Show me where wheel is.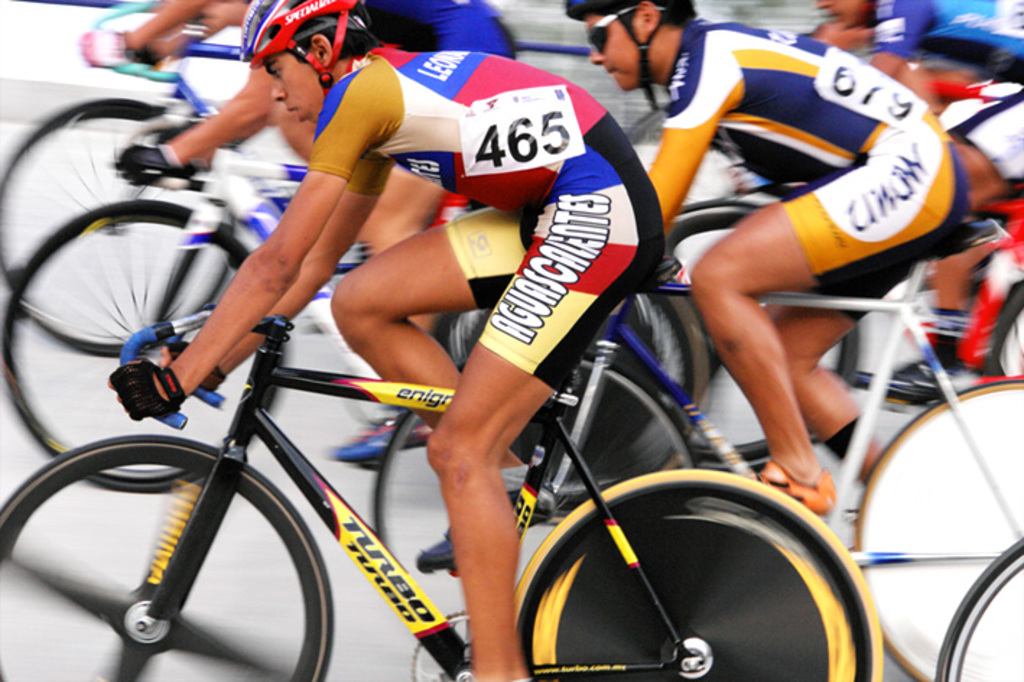
wheel is at 986,283,1023,373.
